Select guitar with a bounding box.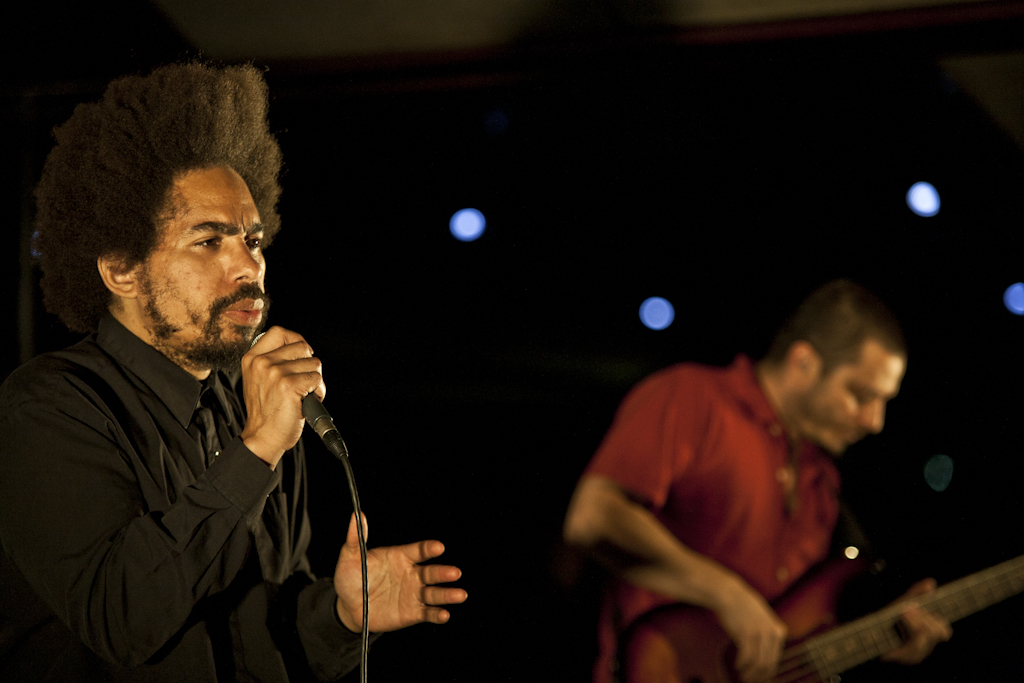
612 540 1023 682.
